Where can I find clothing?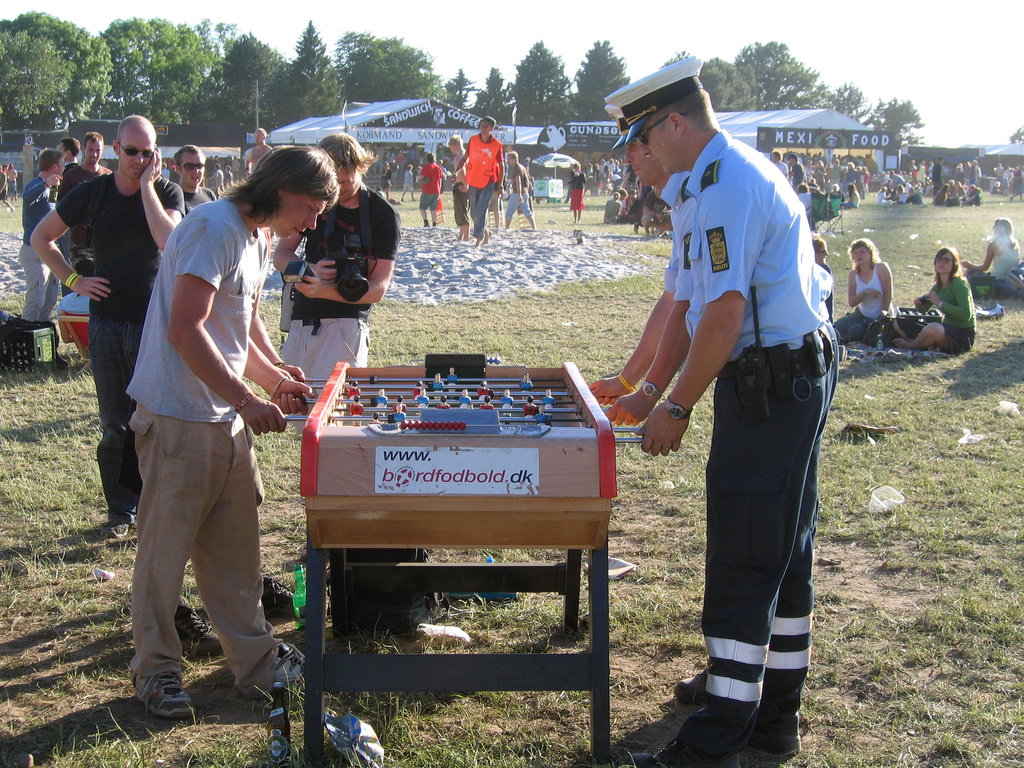
You can find it at (4, 175, 19, 193).
